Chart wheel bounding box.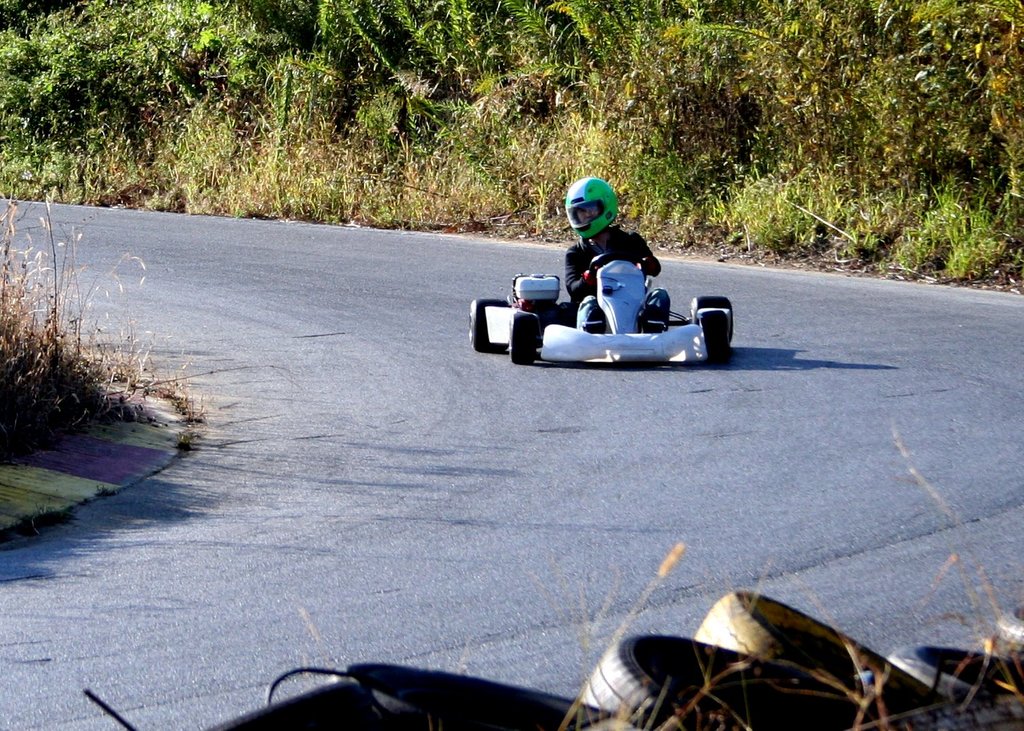
Charted: {"left": 851, "top": 696, "right": 1023, "bottom": 730}.
